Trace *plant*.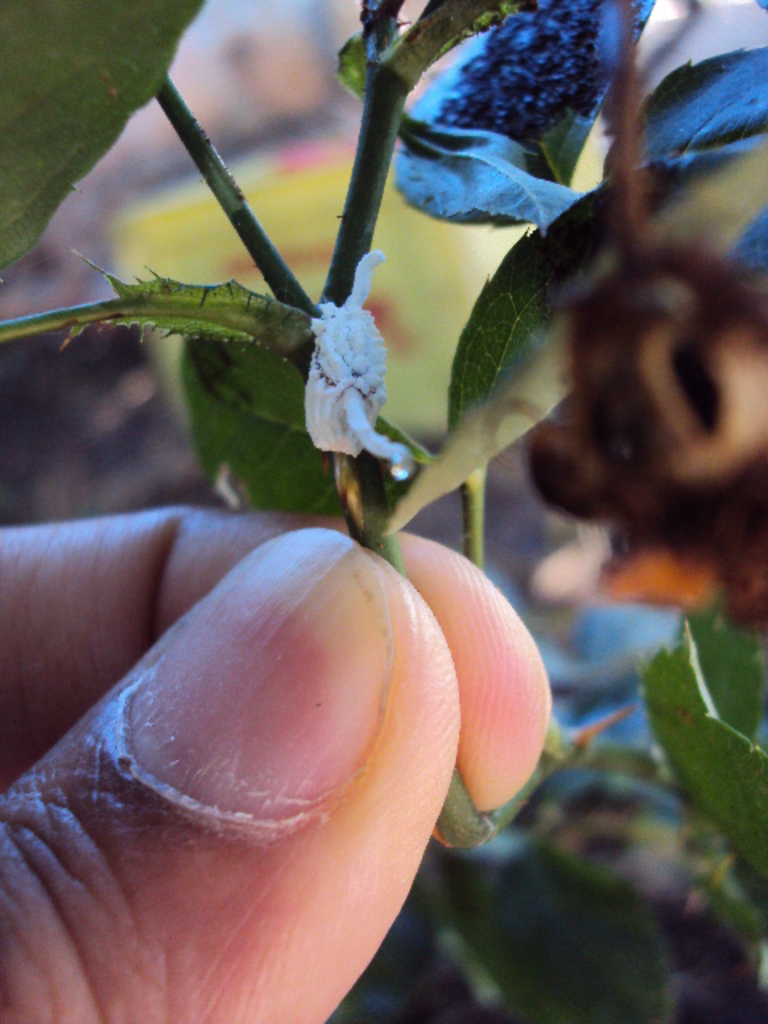
Traced to Rect(0, 0, 766, 963).
